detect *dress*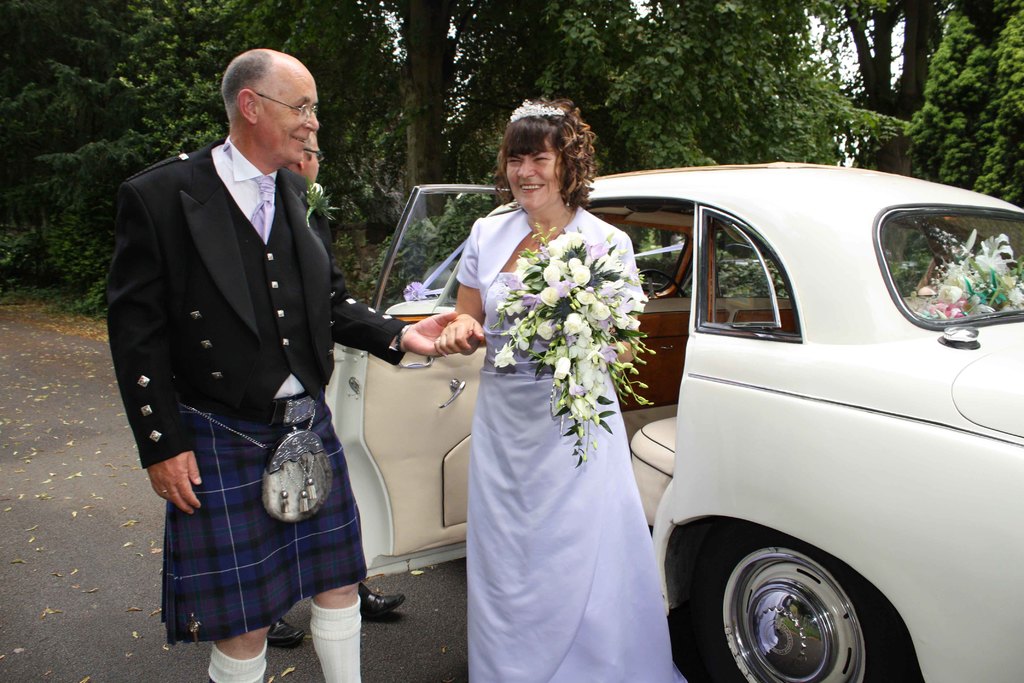
<box>467,272,673,682</box>
